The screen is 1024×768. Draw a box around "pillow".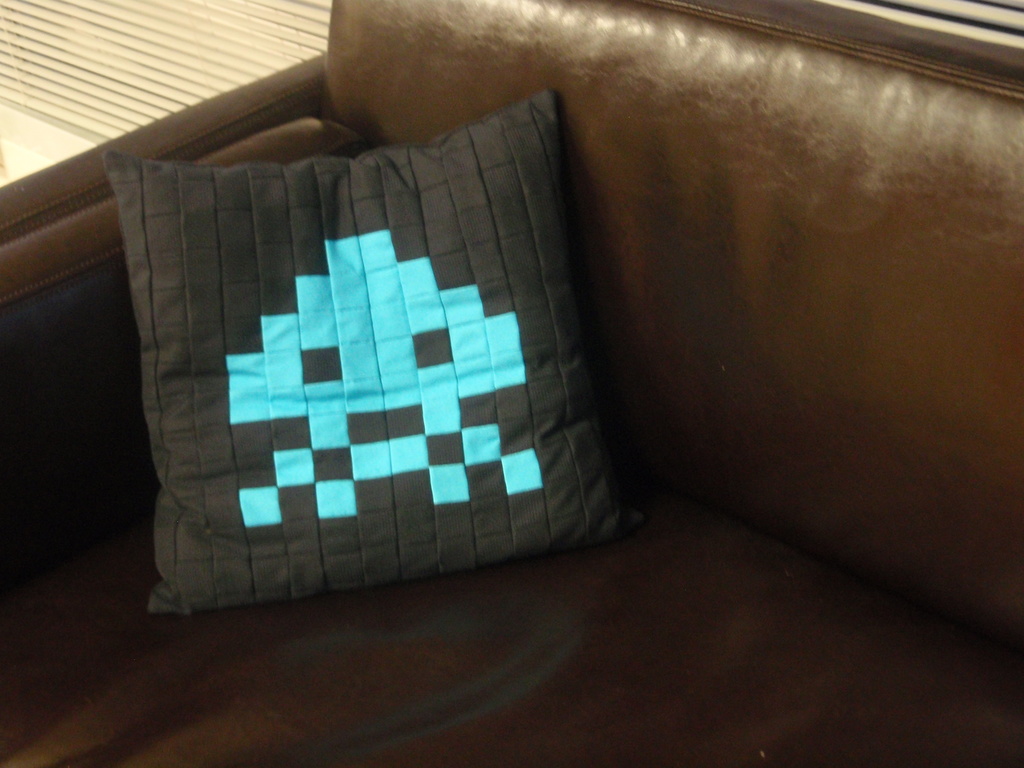
left=135, top=84, right=700, bottom=599.
